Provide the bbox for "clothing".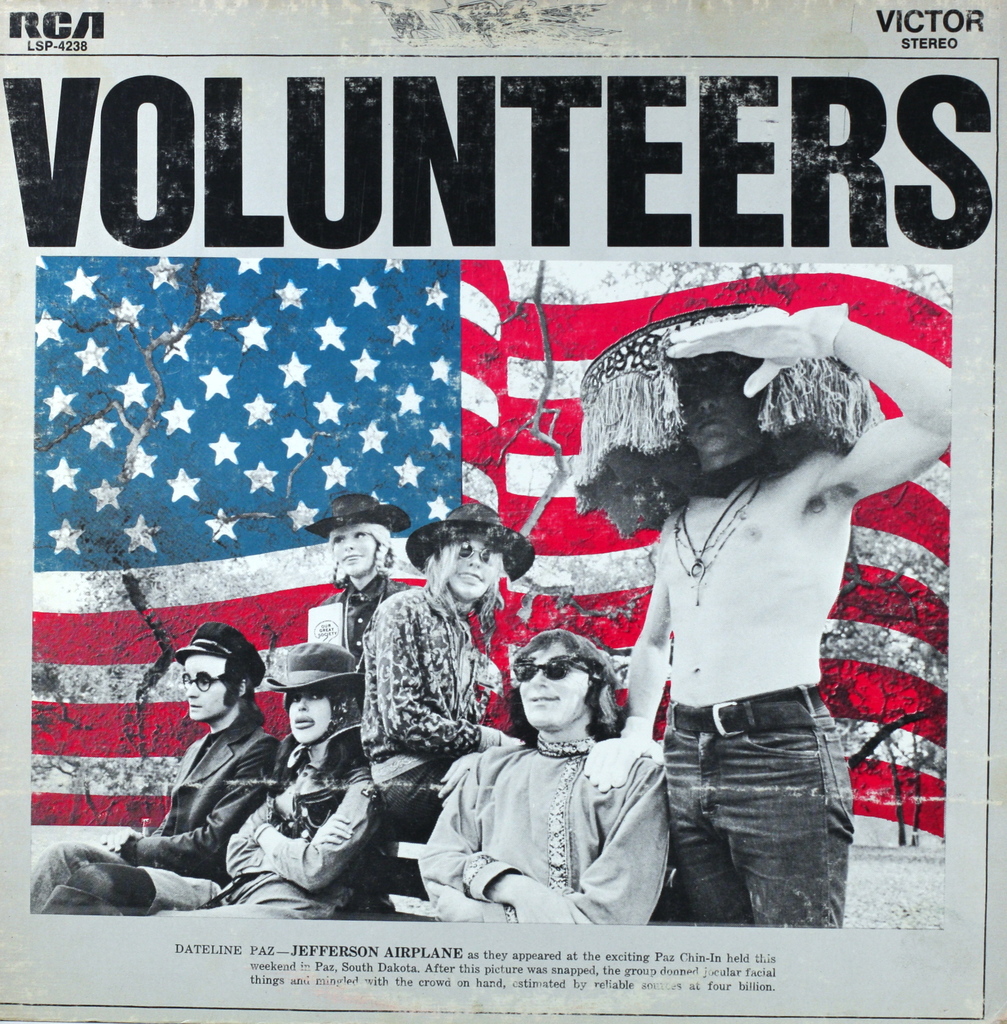
(left=648, top=679, right=857, bottom=922).
